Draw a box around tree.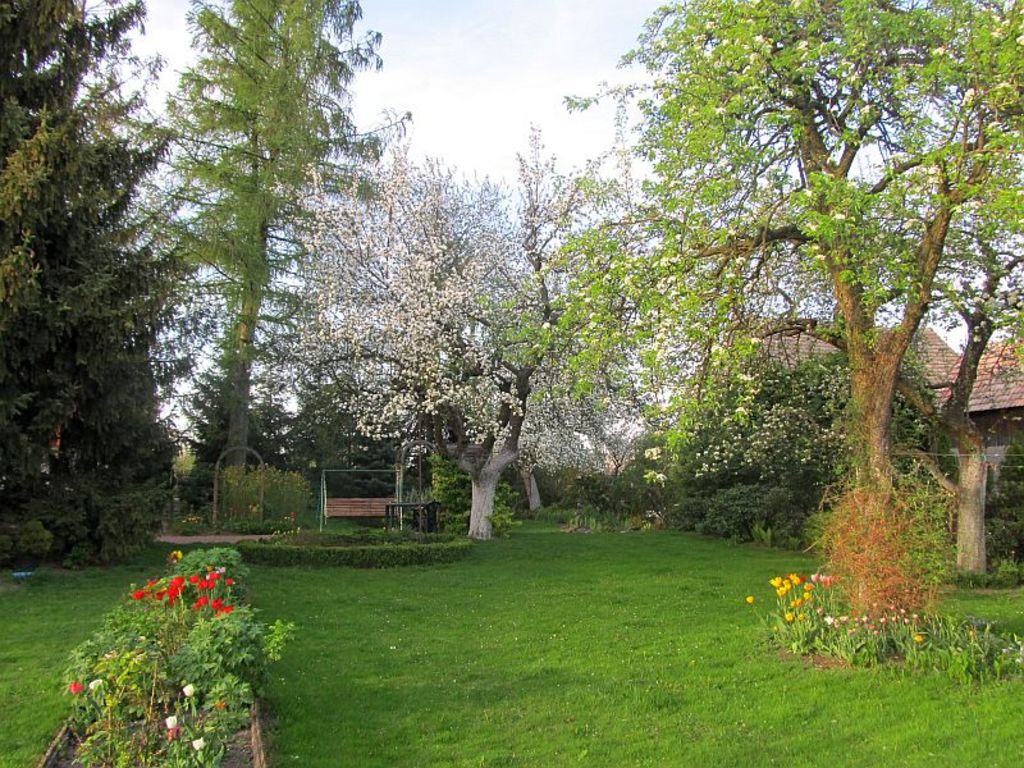
(x1=110, y1=0, x2=421, y2=515).
